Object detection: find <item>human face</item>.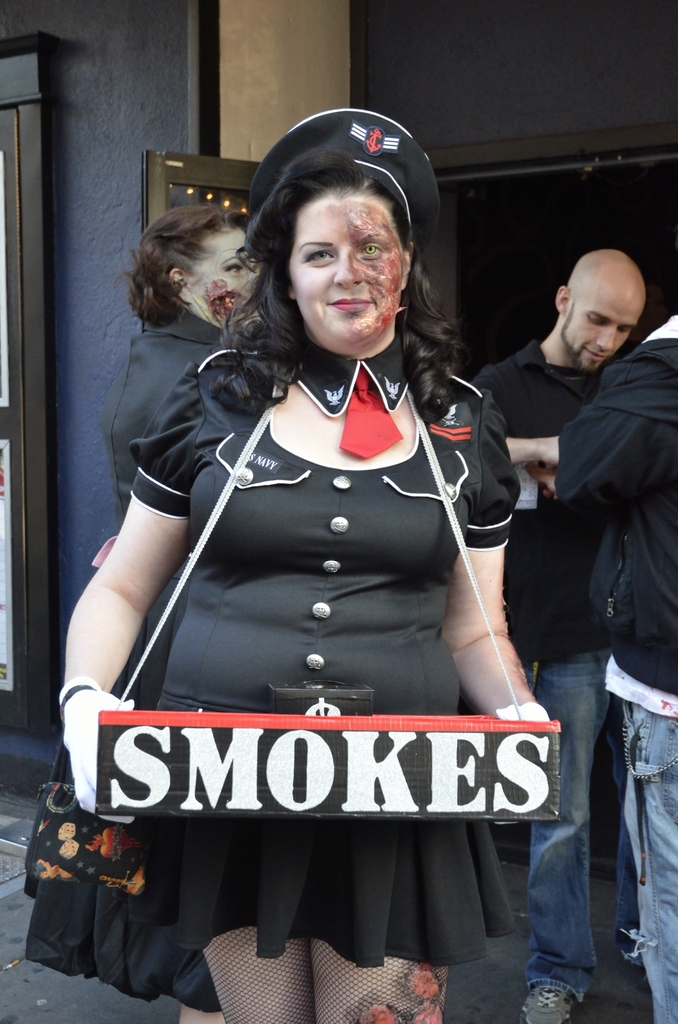
[x1=186, y1=232, x2=259, y2=330].
